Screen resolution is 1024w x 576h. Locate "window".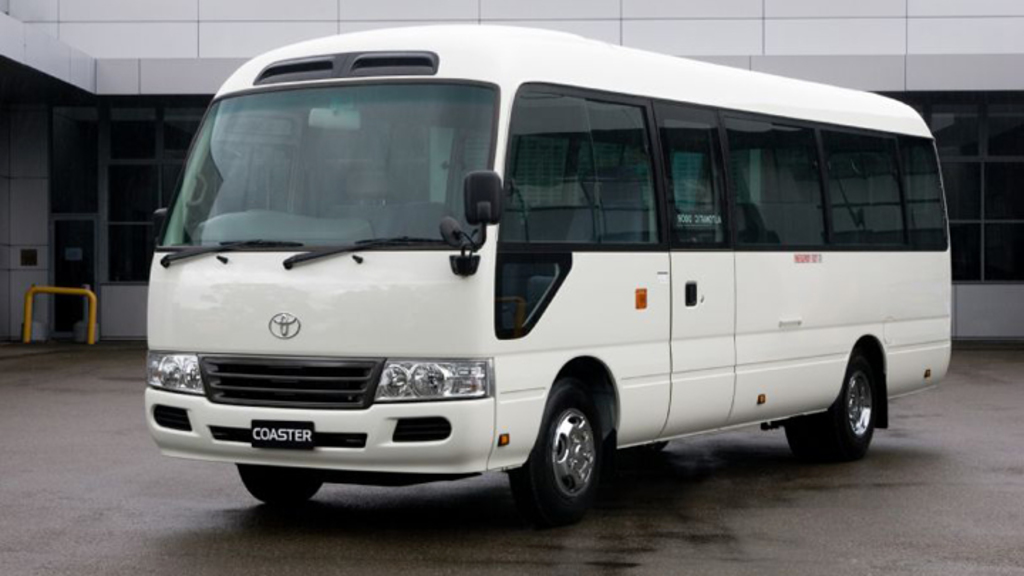
<bbox>656, 98, 826, 256</bbox>.
